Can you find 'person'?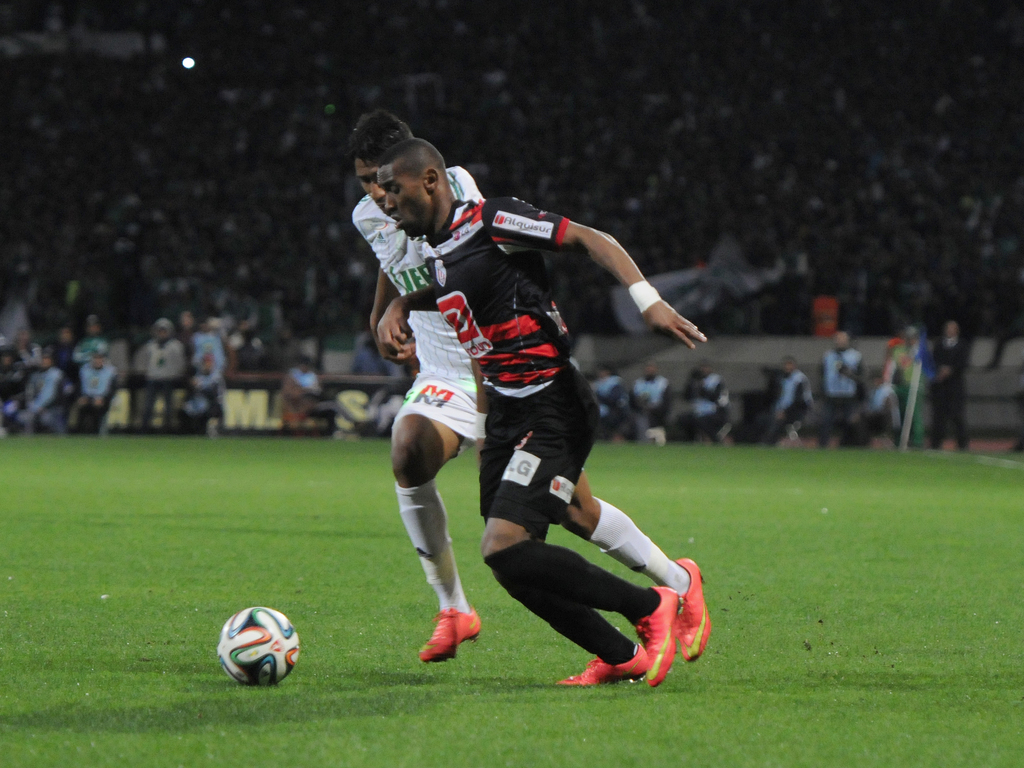
Yes, bounding box: 815:319:863:461.
